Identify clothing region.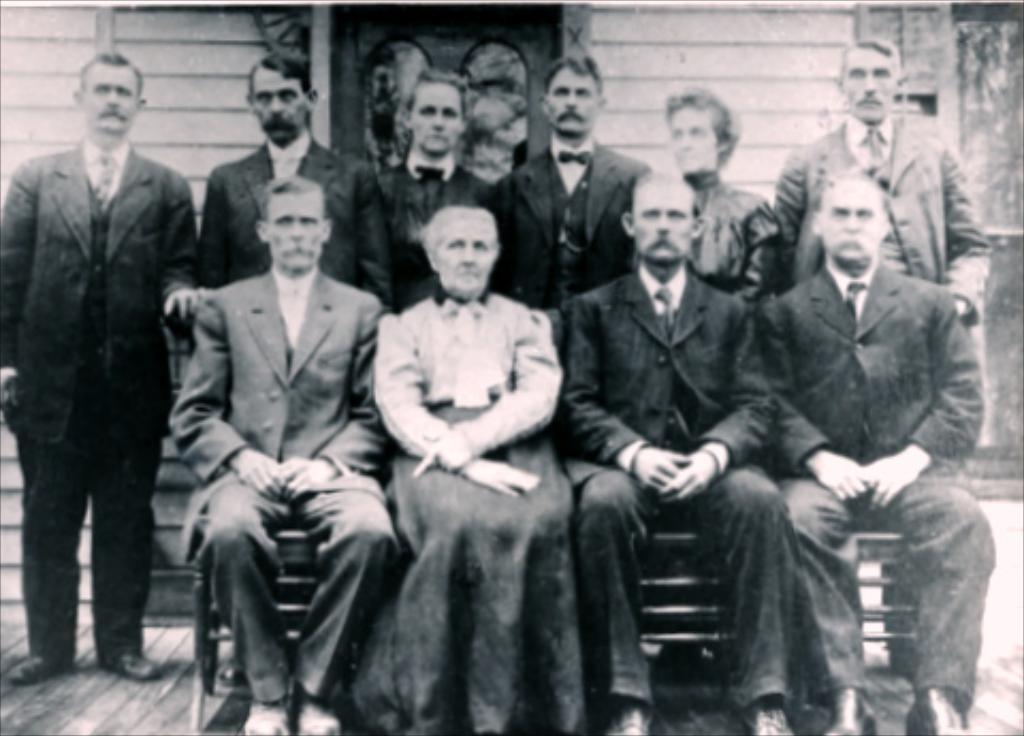
Region: locate(676, 179, 779, 307).
